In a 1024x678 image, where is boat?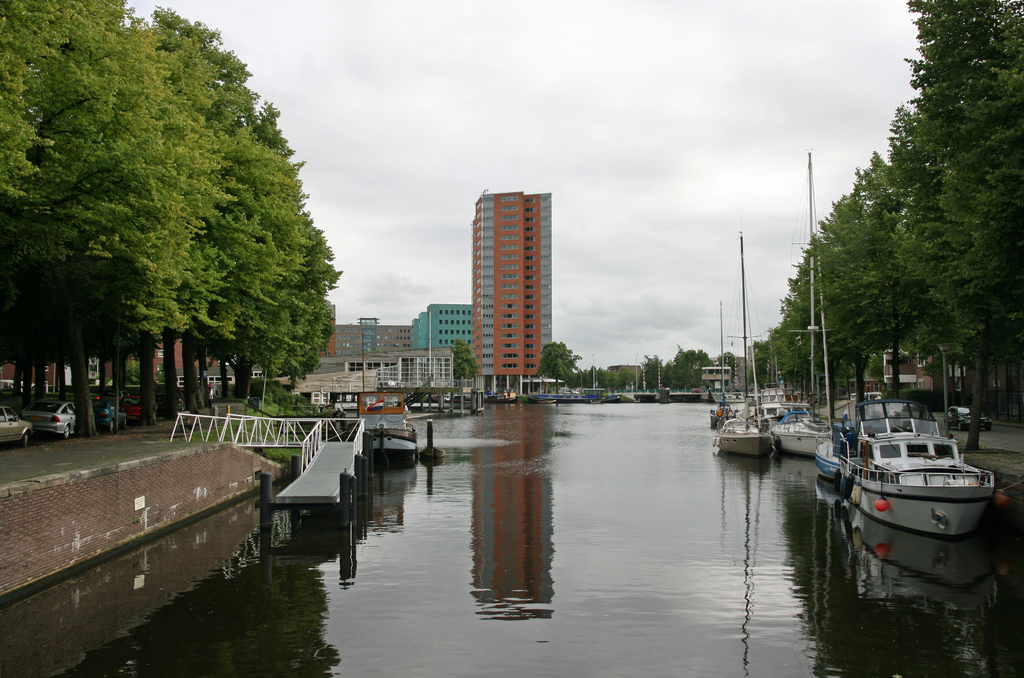
[x1=358, y1=388, x2=420, y2=464].
